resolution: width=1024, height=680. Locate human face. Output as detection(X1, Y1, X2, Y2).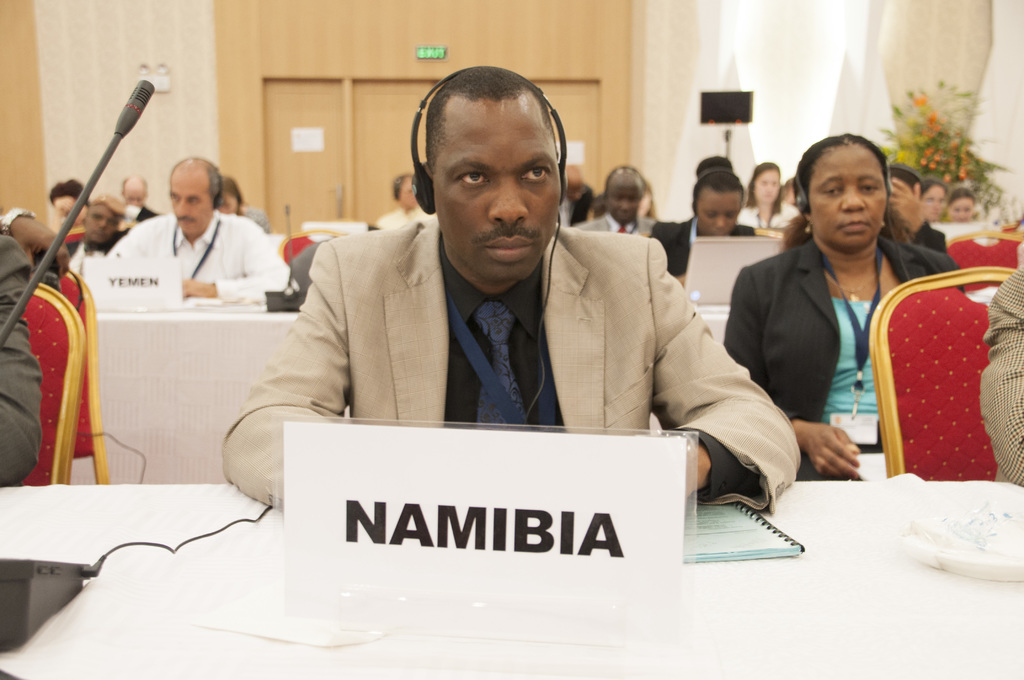
detection(564, 179, 586, 202).
